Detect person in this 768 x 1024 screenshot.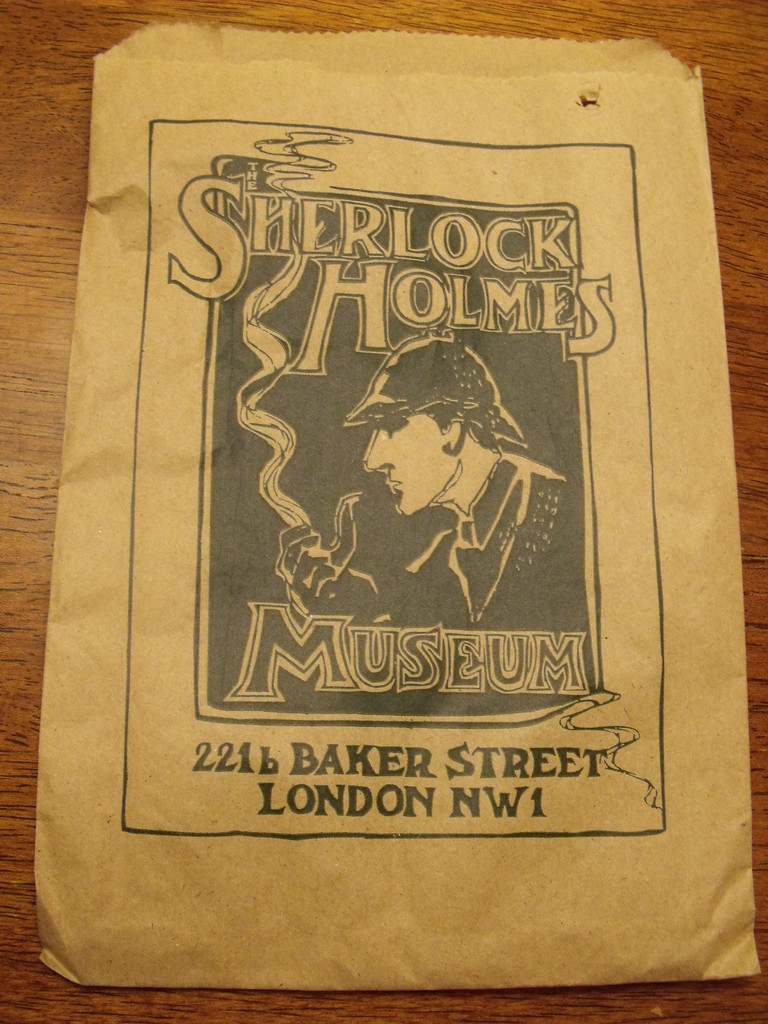
Detection: crop(282, 320, 584, 636).
